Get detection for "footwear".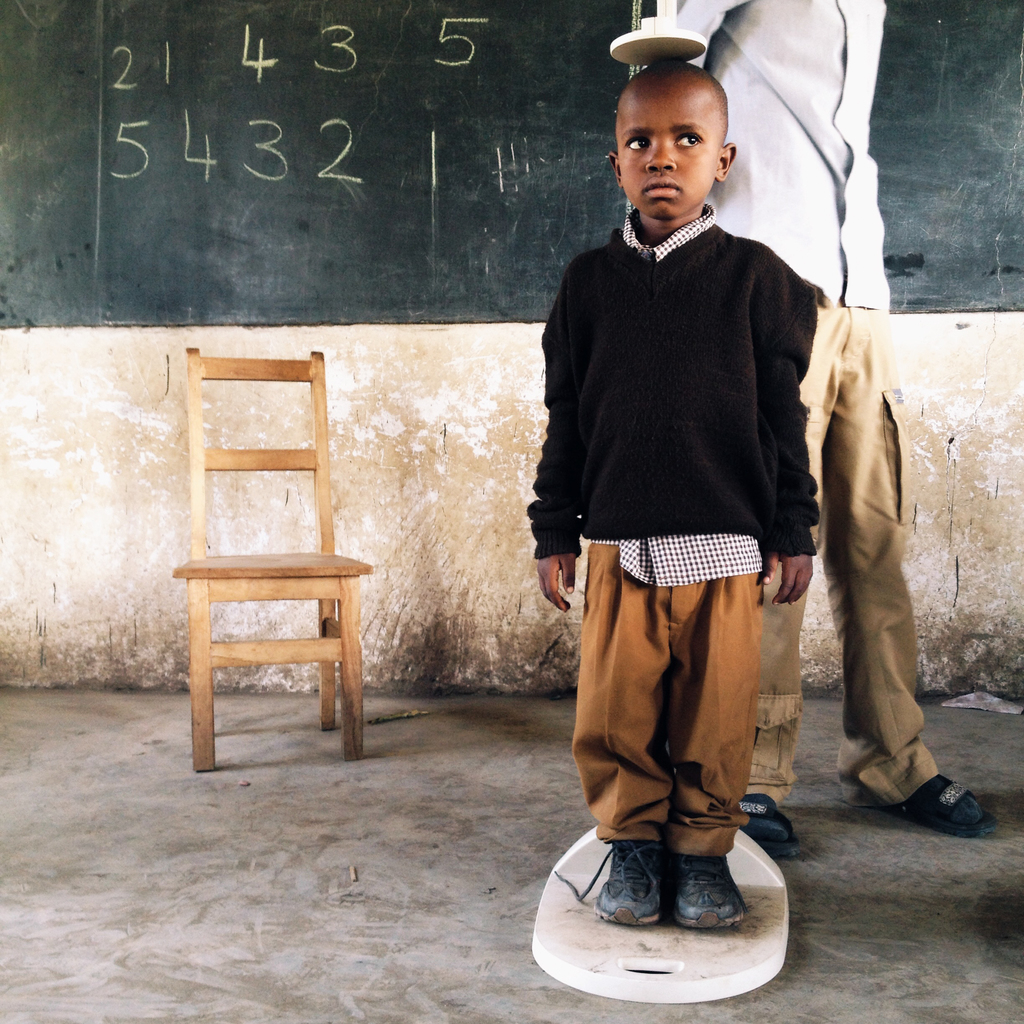
Detection: (552, 838, 664, 927).
